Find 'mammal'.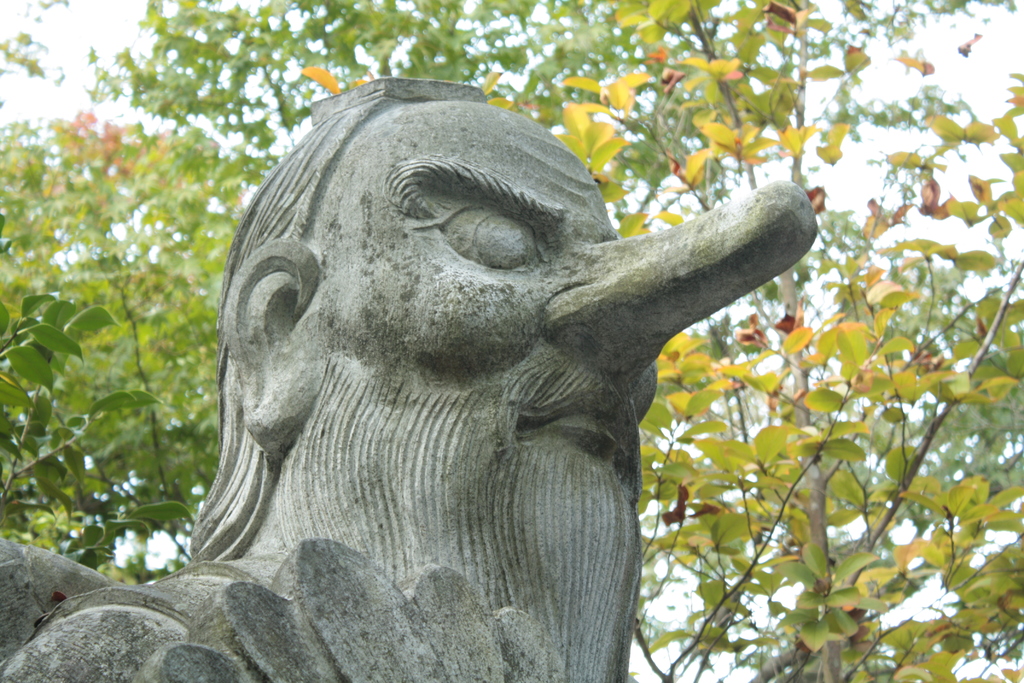
region(128, 66, 799, 682).
